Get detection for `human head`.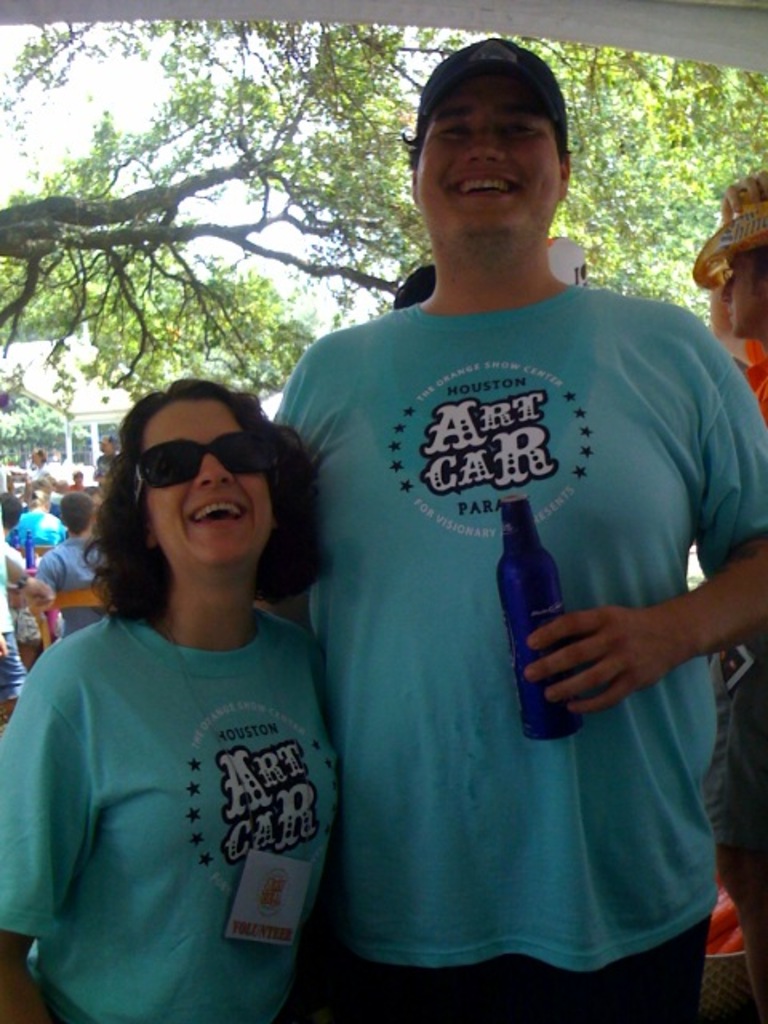
Detection: pyautogui.locateOnScreen(408, 37, 584, 238).
